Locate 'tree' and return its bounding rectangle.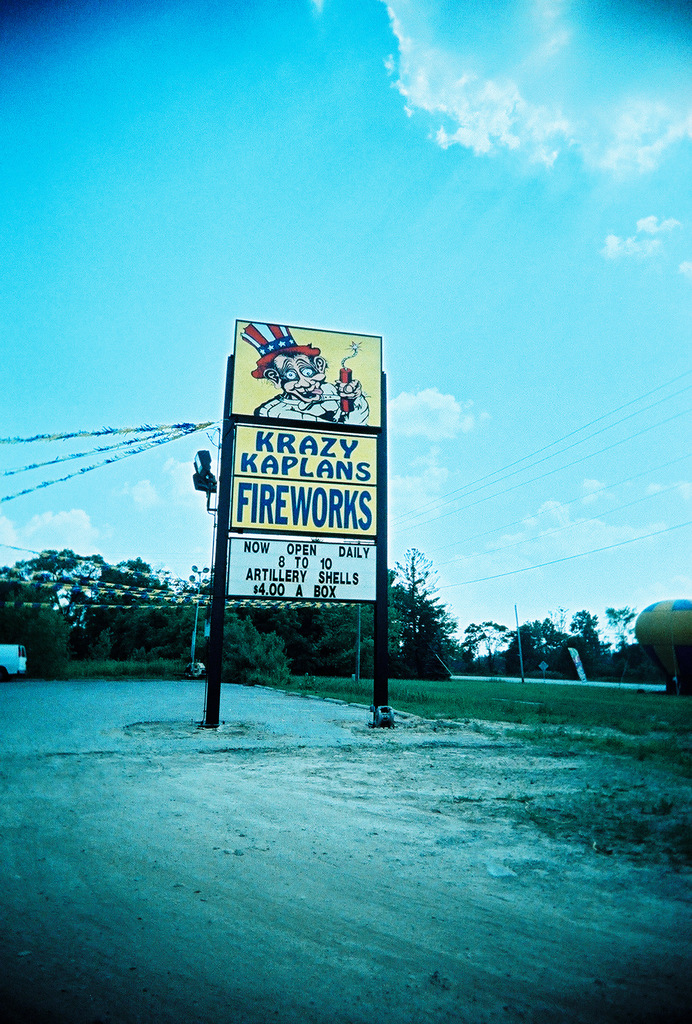
[389, 549, 457, 685].
